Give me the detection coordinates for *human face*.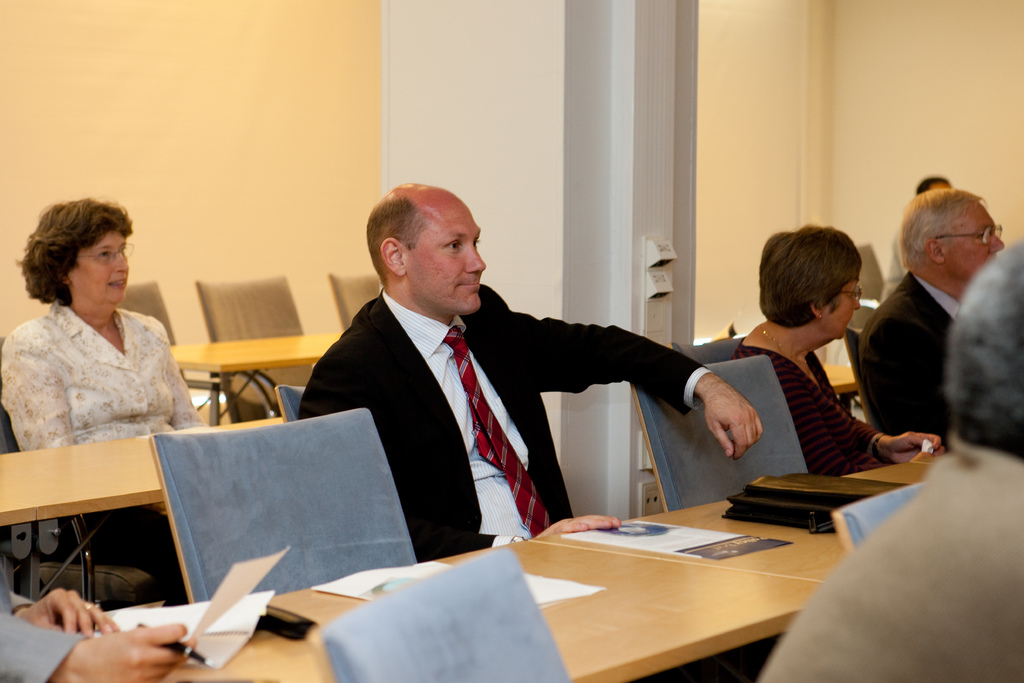
bbox=(404, 201, 483, 318).
